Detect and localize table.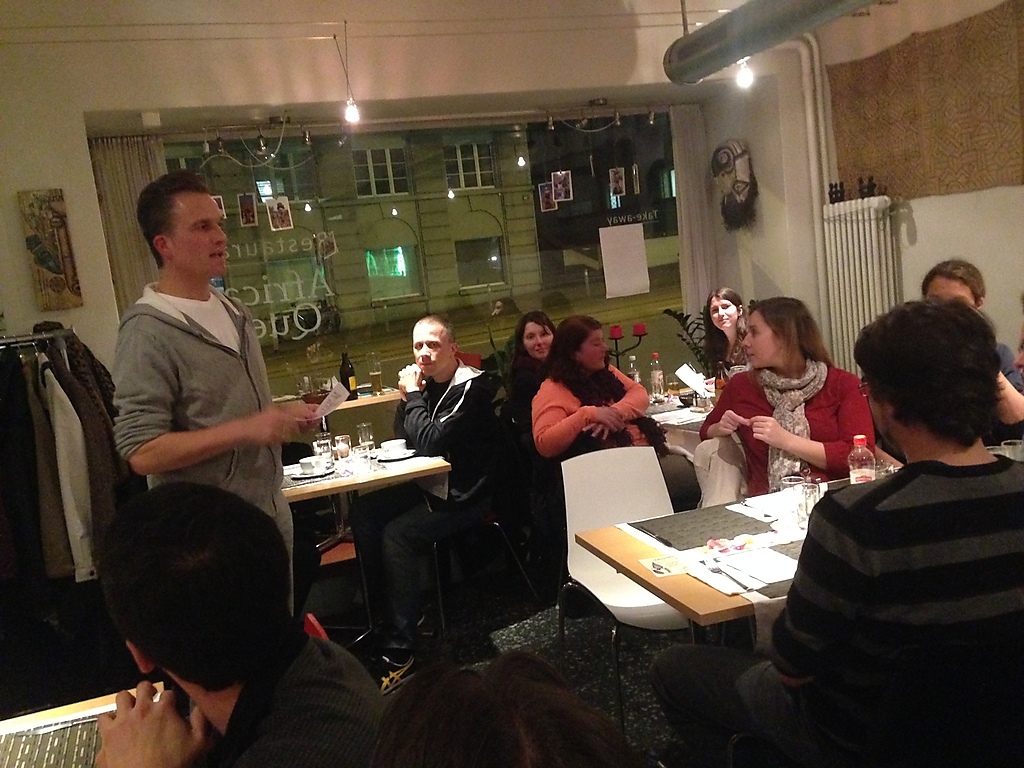
Localized at (x1=315, y1=373, x2=408, y2=449).
